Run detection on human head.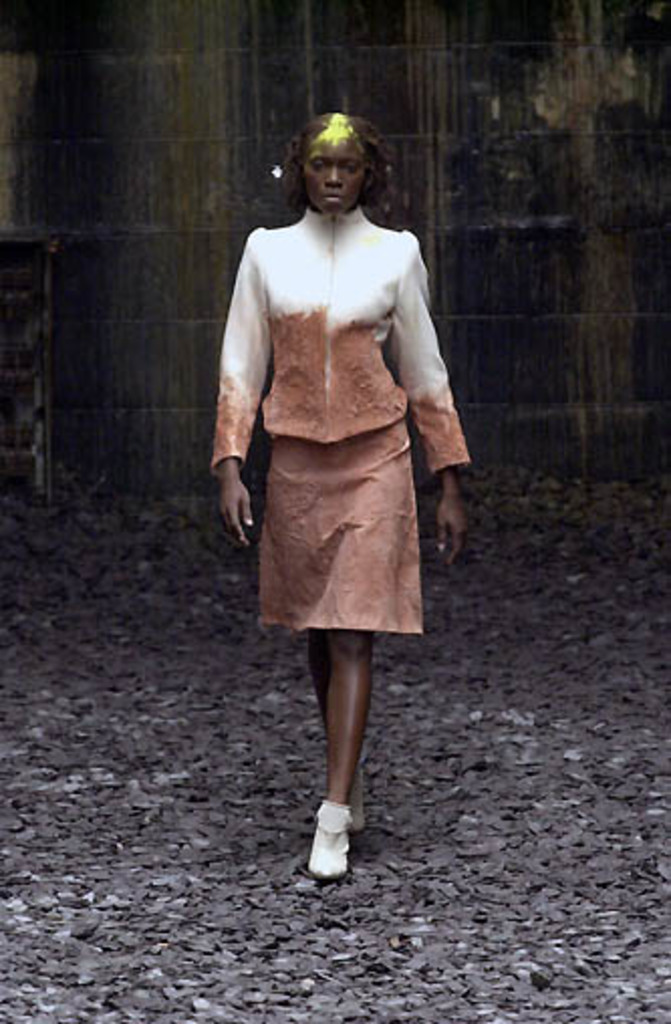
Result: detection(278, 107, 399, 210).
